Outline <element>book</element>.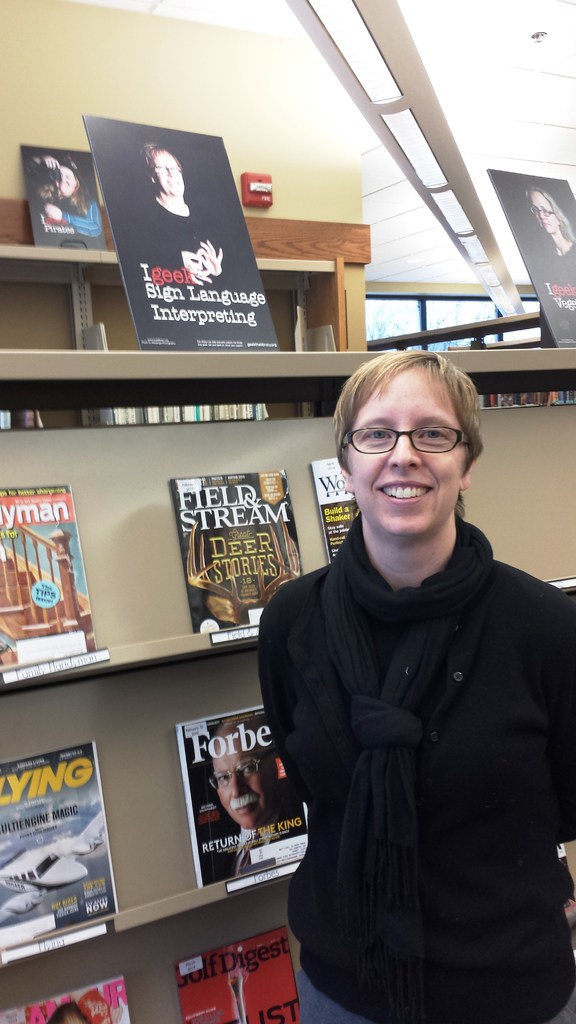
Outline: detection(0, 485, 97, 674).
